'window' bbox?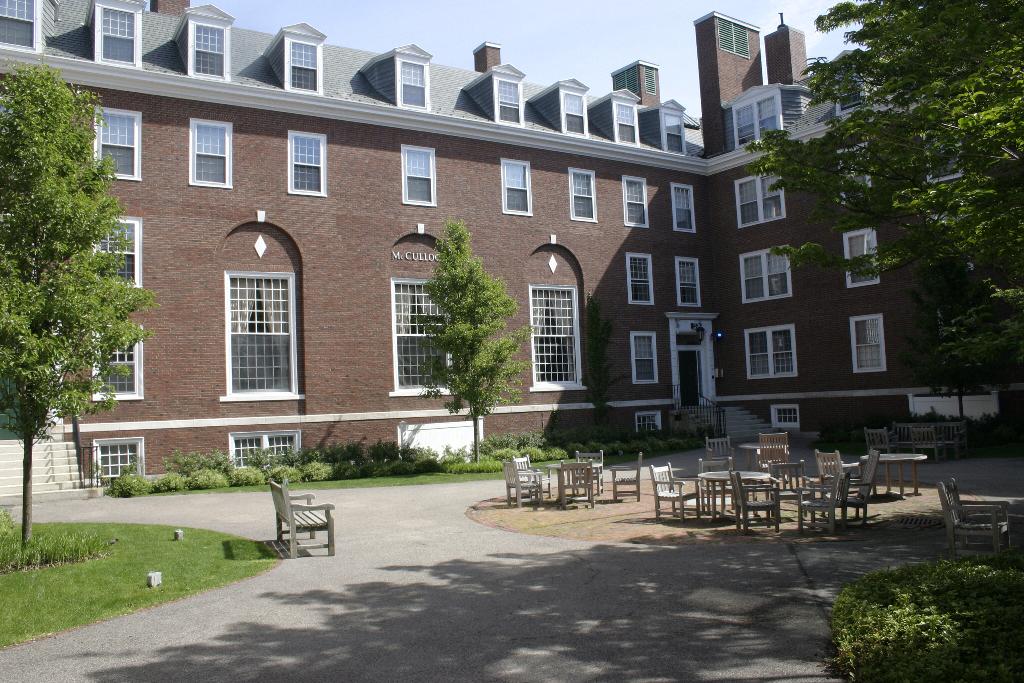
623,173,649,228
